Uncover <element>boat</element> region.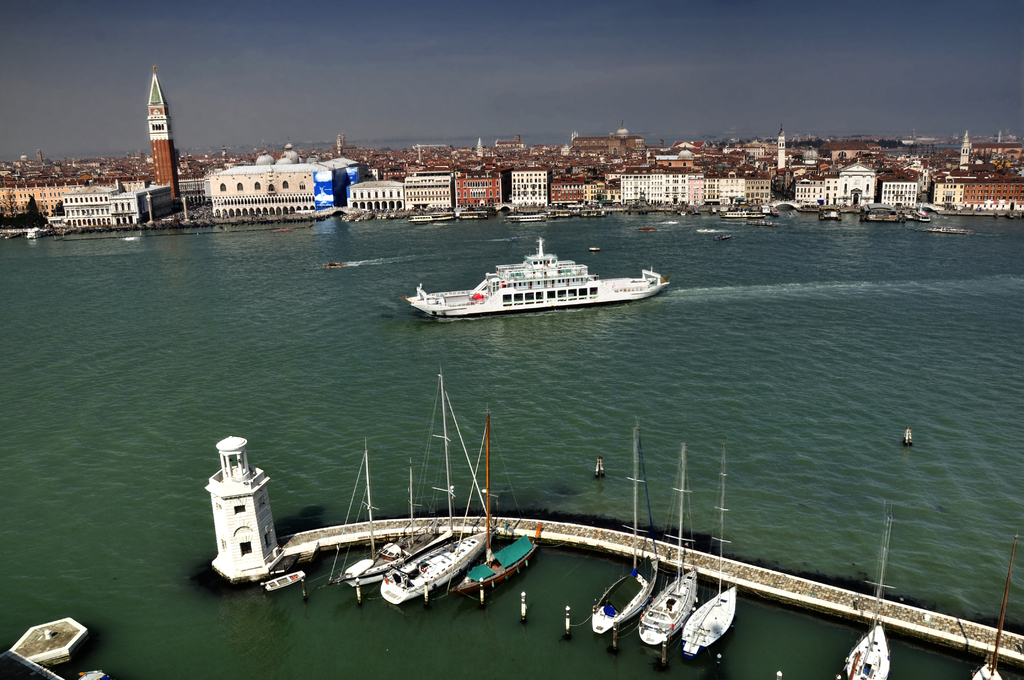
Uncovered: 969:539:1014:679.
